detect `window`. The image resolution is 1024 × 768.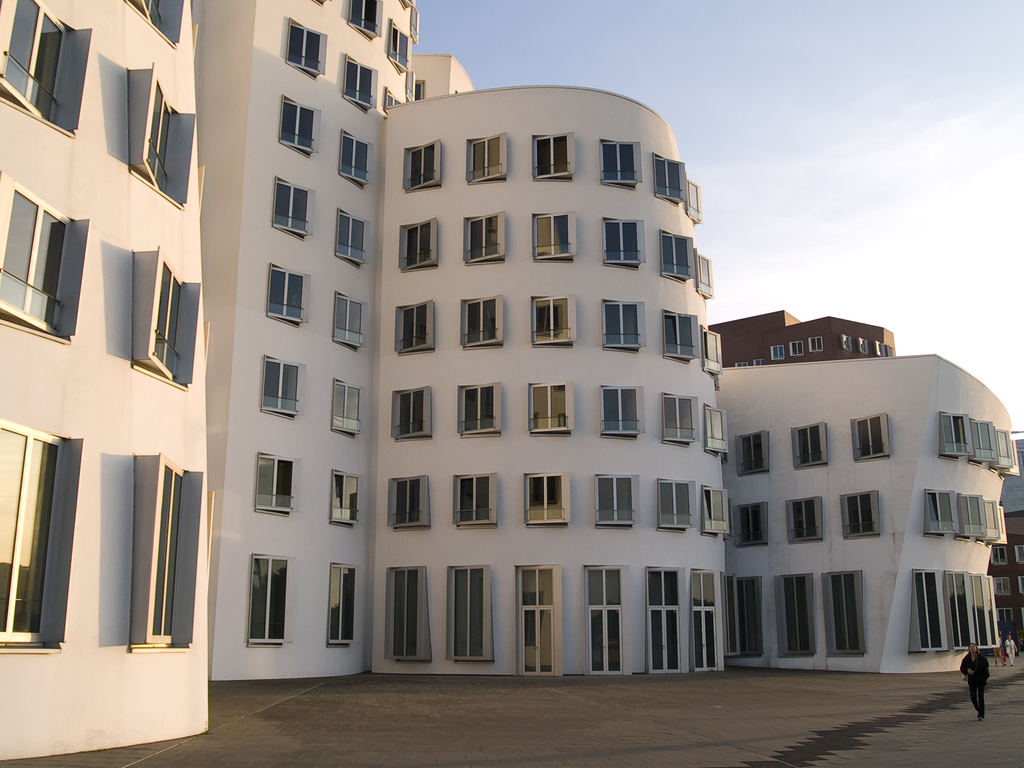
locate(401, 222, 435, 273).
